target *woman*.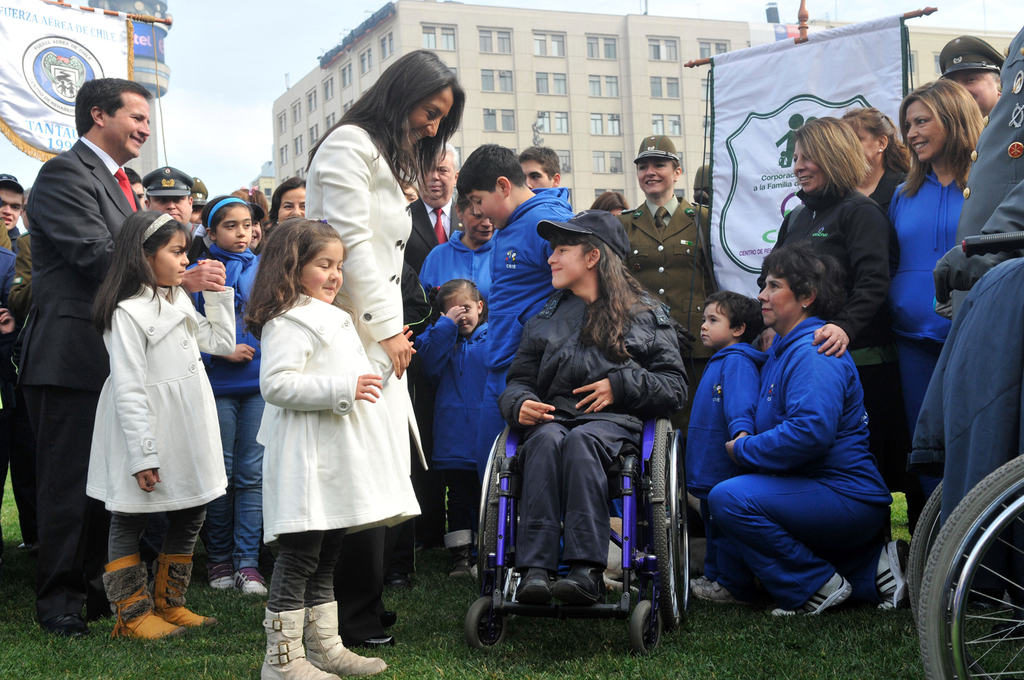
Target region: [left=760, top=113, right=896, bottom=493].
